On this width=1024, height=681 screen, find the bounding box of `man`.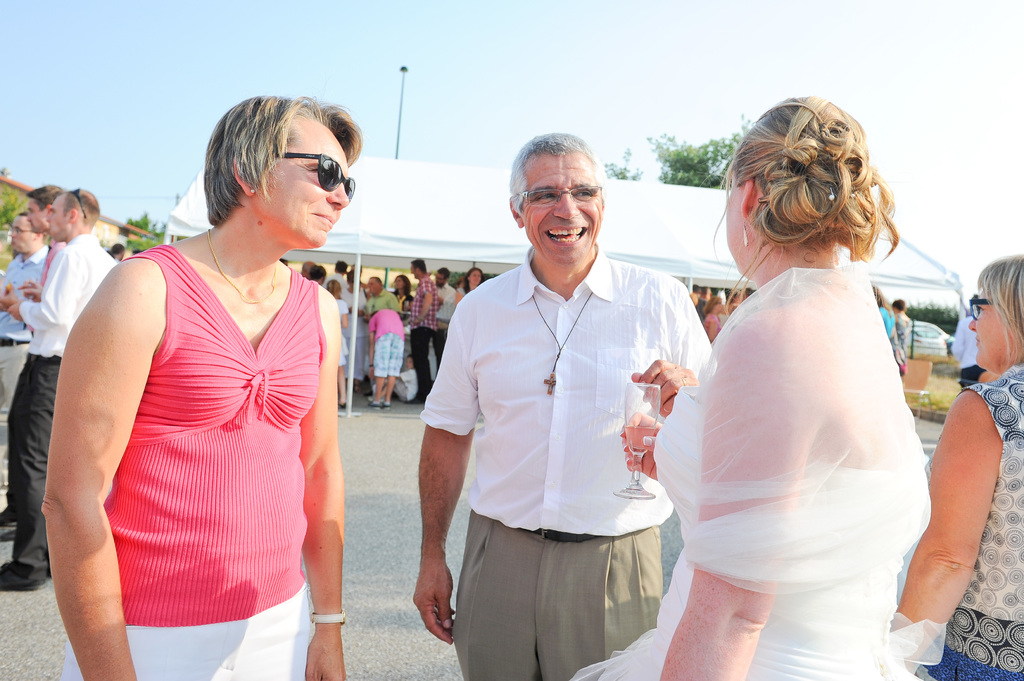
Bounding box: box=[404, 256, 446, 394].
